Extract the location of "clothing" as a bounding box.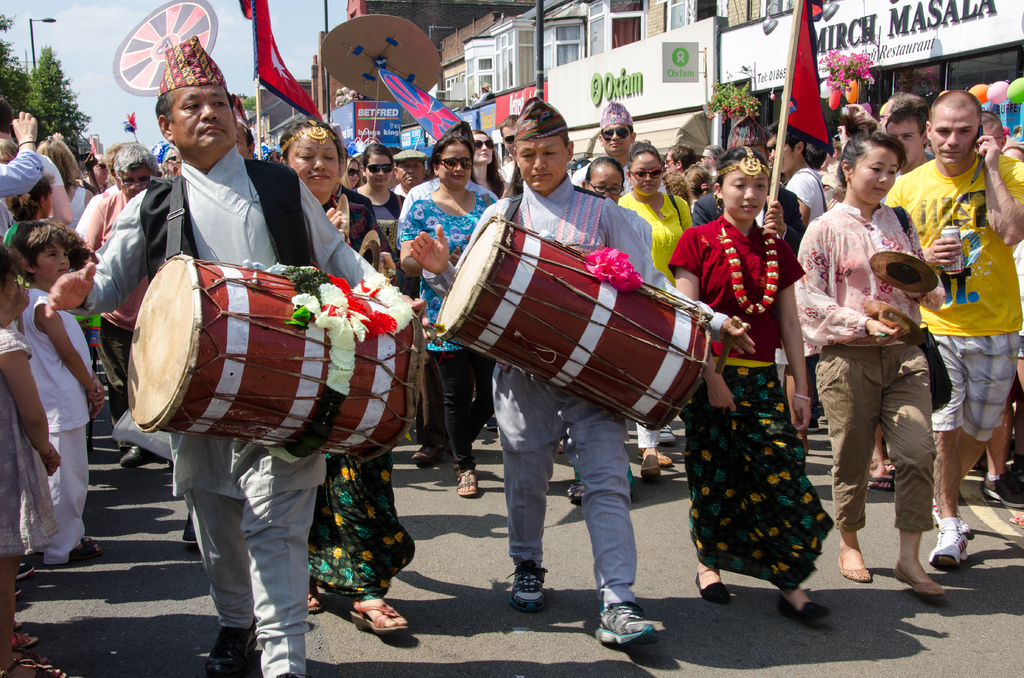
box(75, 144, 405, 677).
